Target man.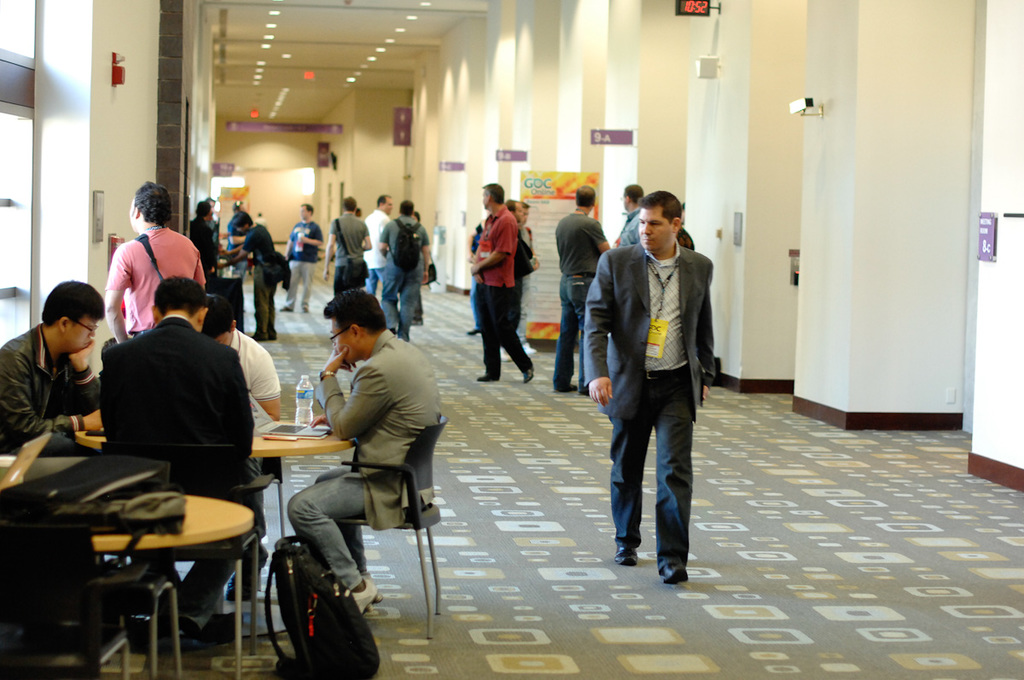
Target region: left=276, top=205, right=323, bottom=314.
